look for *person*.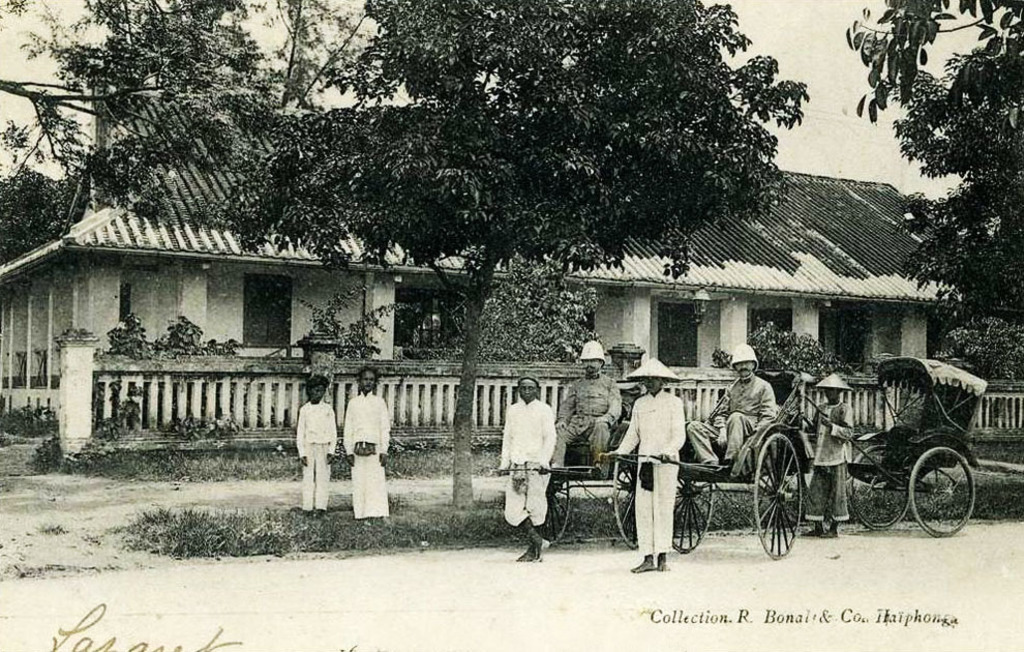
Found: 615,355,683,570.
